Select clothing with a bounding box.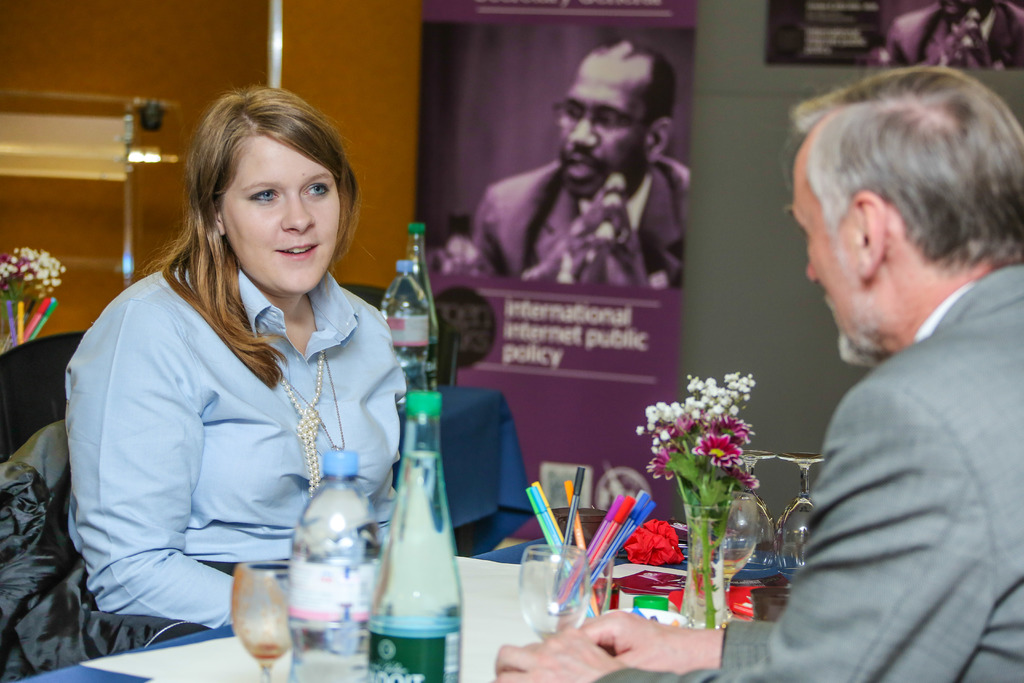
0:415:198:682.
